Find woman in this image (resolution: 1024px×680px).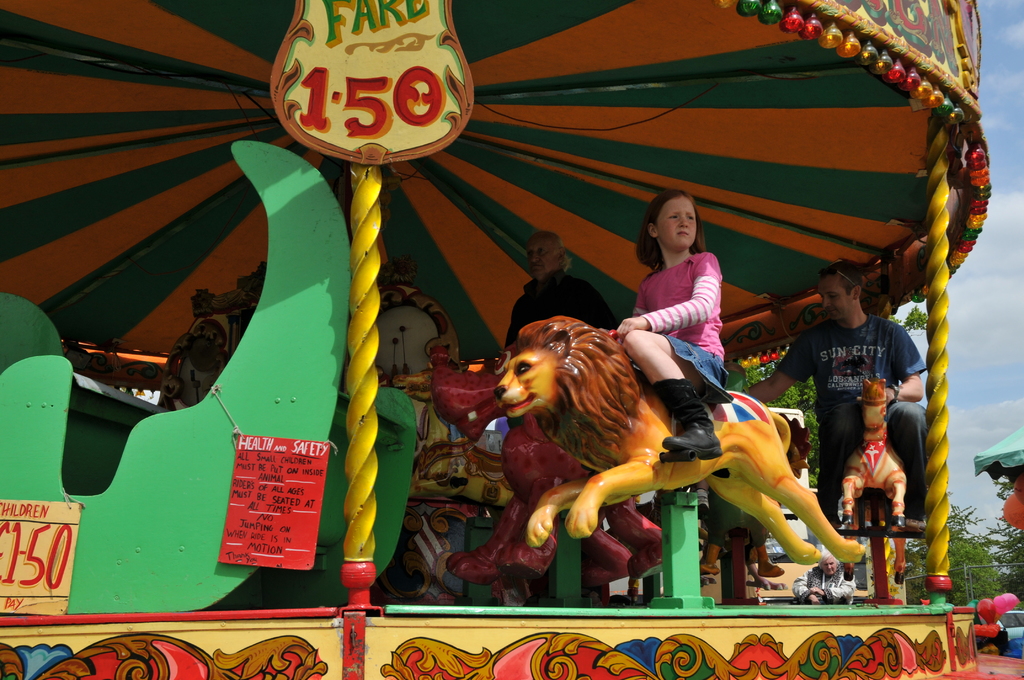
l=624, t=154, r=747, b=472.
